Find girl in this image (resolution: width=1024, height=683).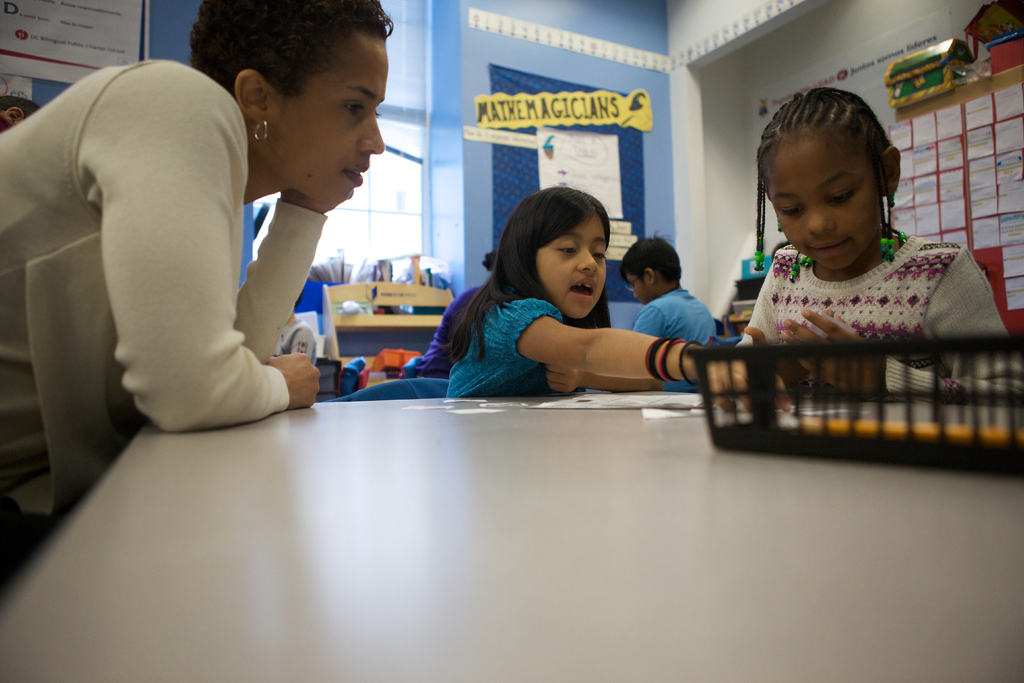
0/0/380/497.
